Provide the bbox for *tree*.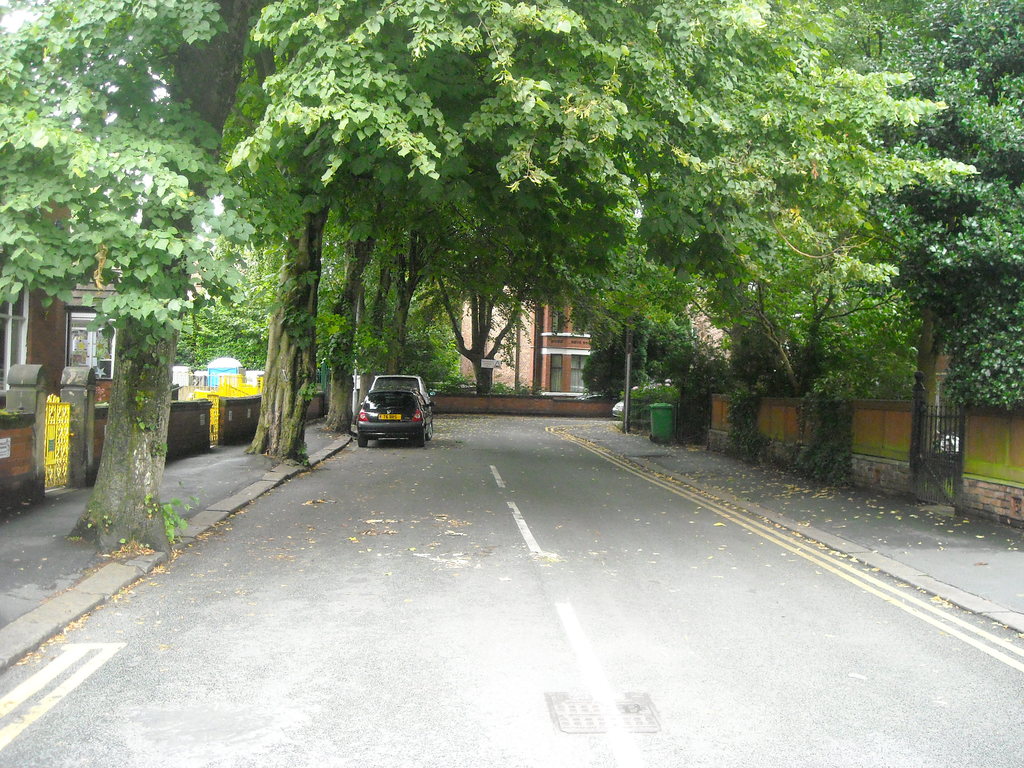
{"x1": 201, "y1": 0, "x2": 419, "y2": 485}.
